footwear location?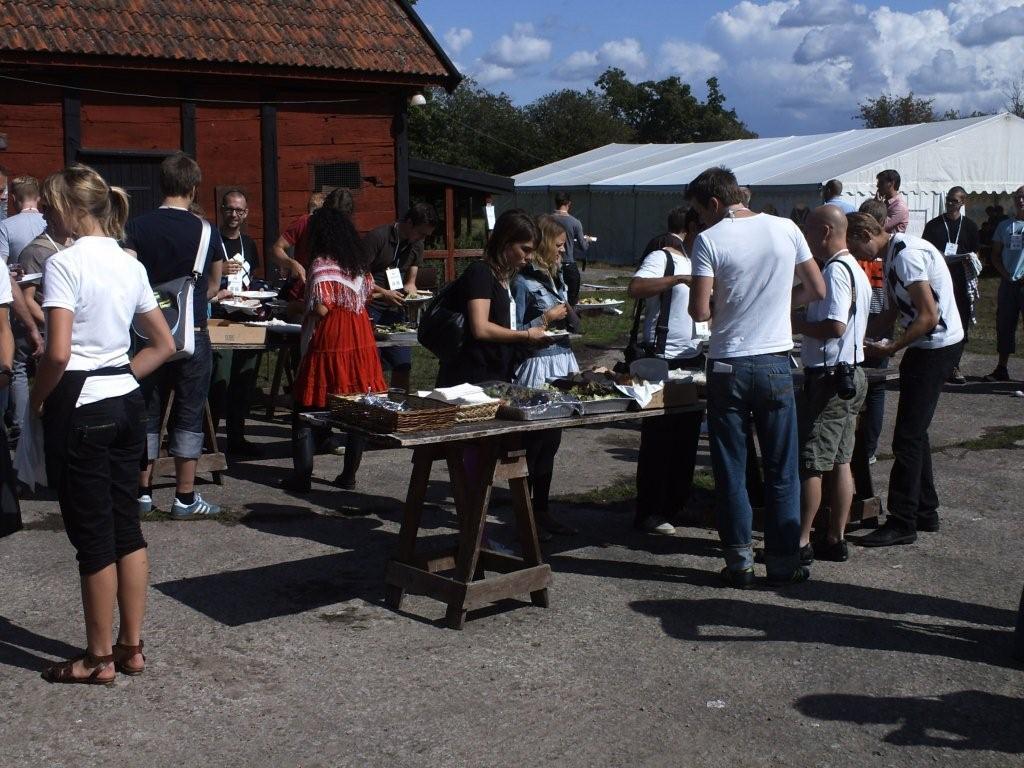
x1=766 y1=558 x2=806 y2=587
